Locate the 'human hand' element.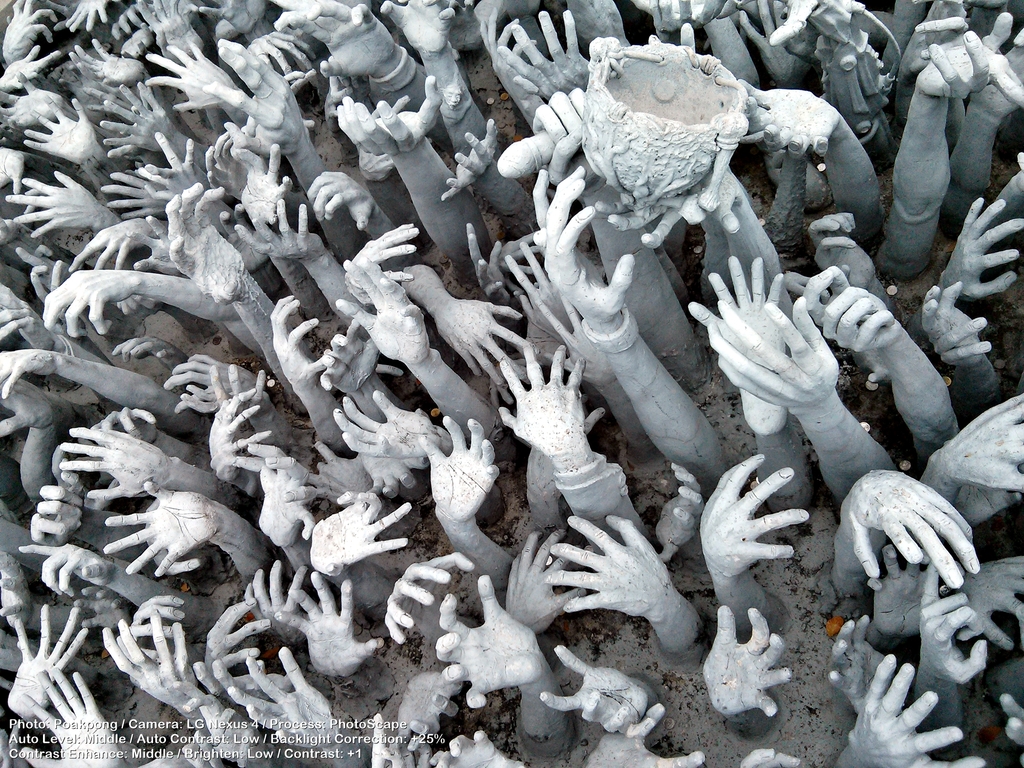
Element bbox: <bbox>84, 74, 148, 124</bbox>.
